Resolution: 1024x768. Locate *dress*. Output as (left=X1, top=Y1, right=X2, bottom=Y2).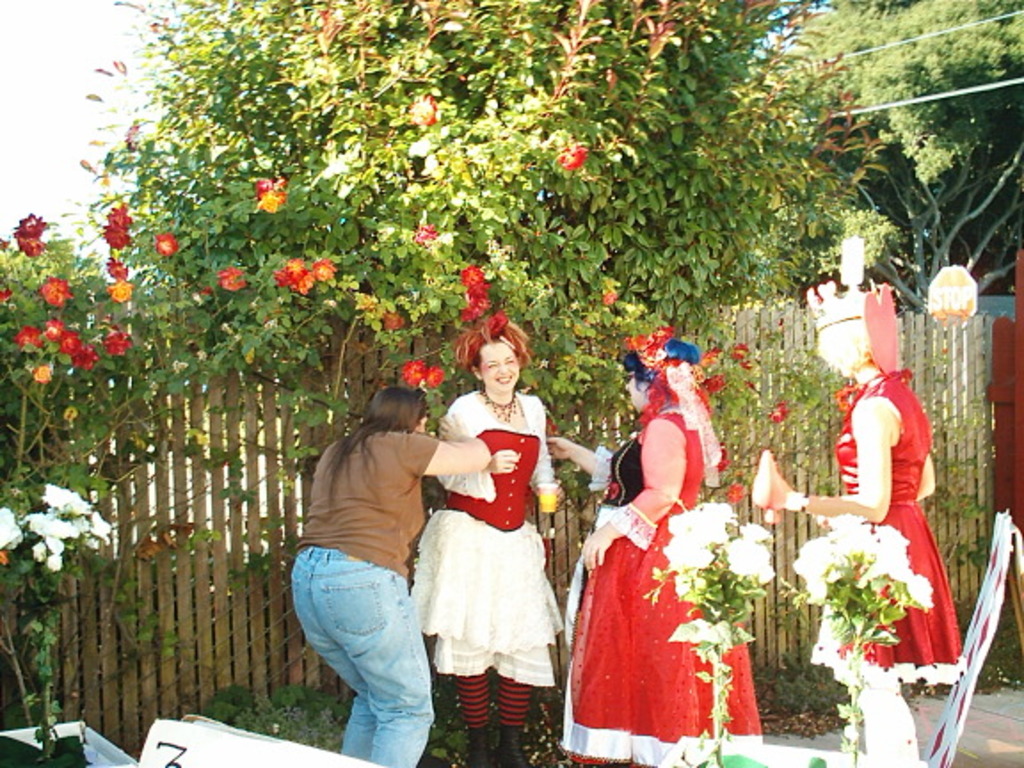
(left=407, top=388, right=562, bottom=684).
